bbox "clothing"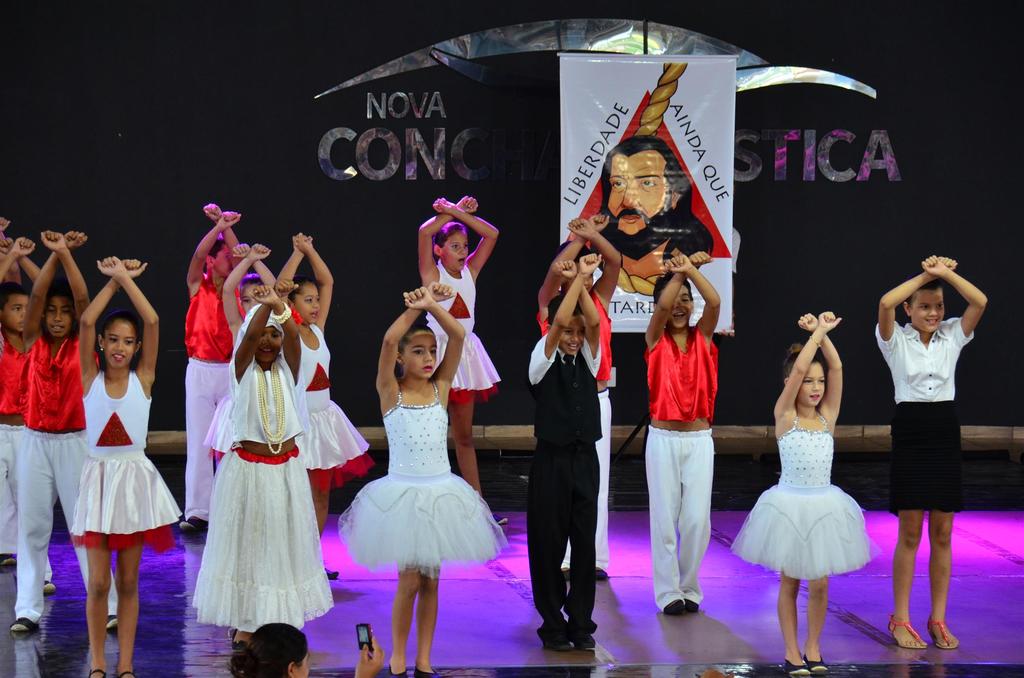
pyautogui.locateOnScreen(190, 274, 246, 528)
